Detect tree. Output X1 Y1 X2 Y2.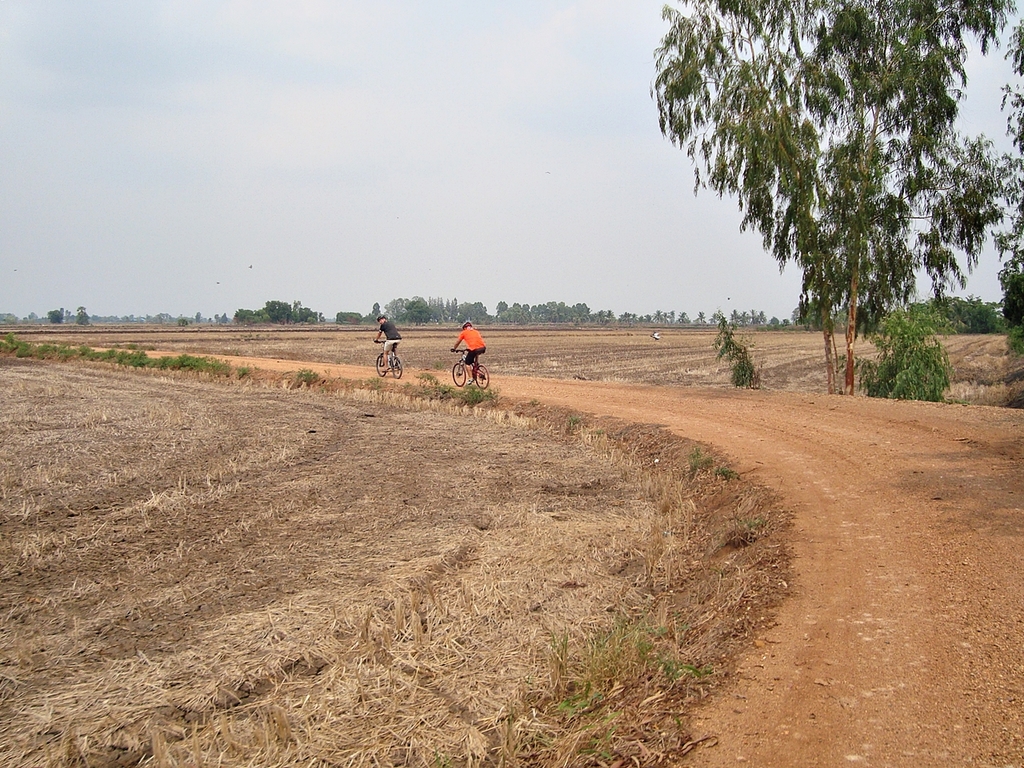
786 294 826 329.
